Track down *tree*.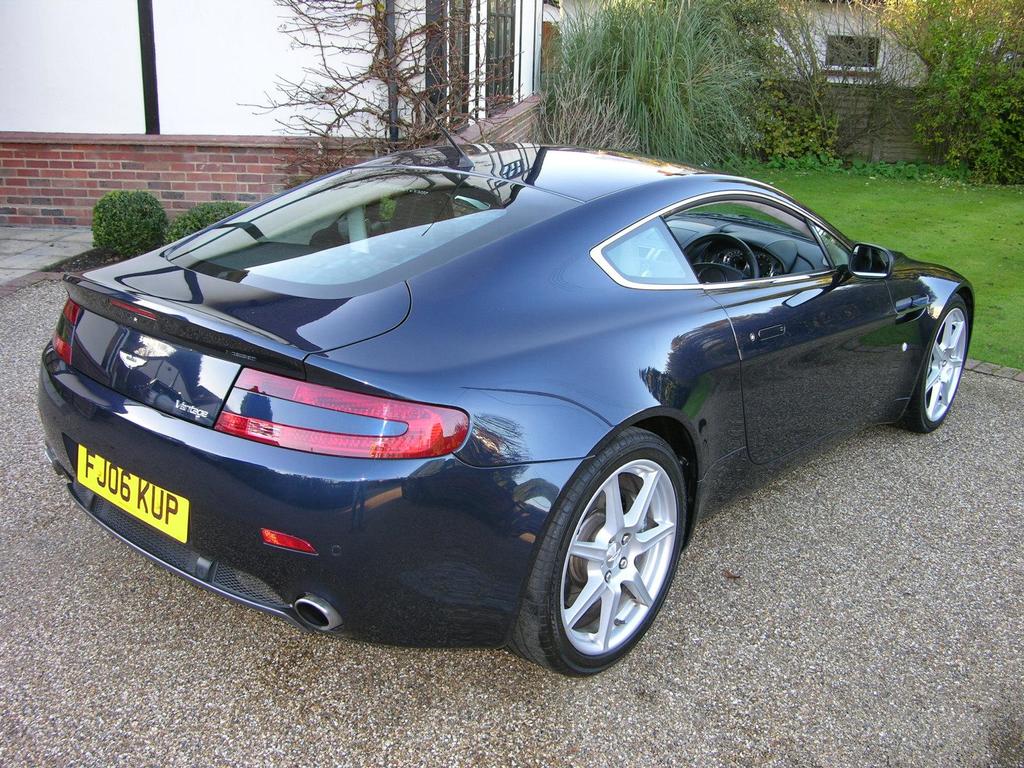
Tracked to 831, 0, 1023, 118.
